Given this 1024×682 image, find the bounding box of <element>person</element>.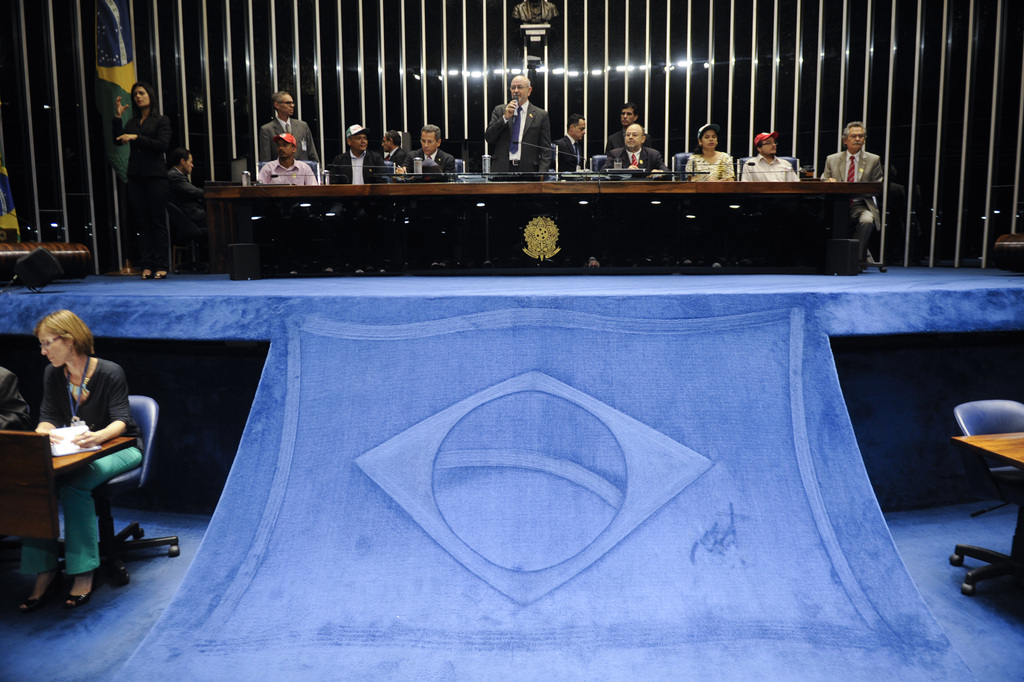
region(114, 81, 172, 278).
